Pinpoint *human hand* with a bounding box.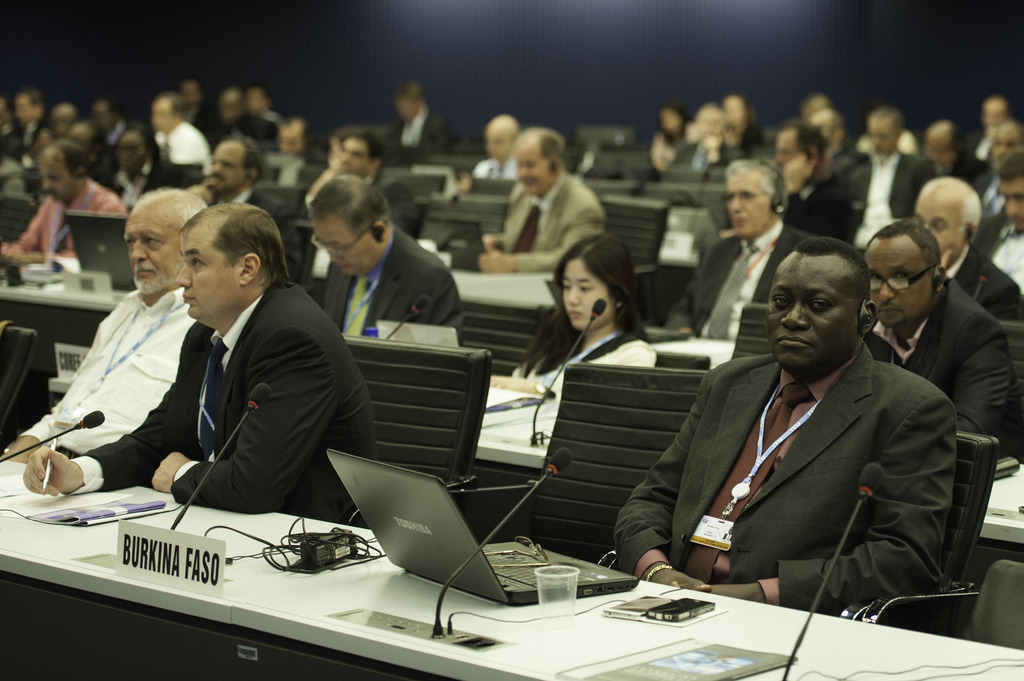
<box>329,159,345,171</box>.
